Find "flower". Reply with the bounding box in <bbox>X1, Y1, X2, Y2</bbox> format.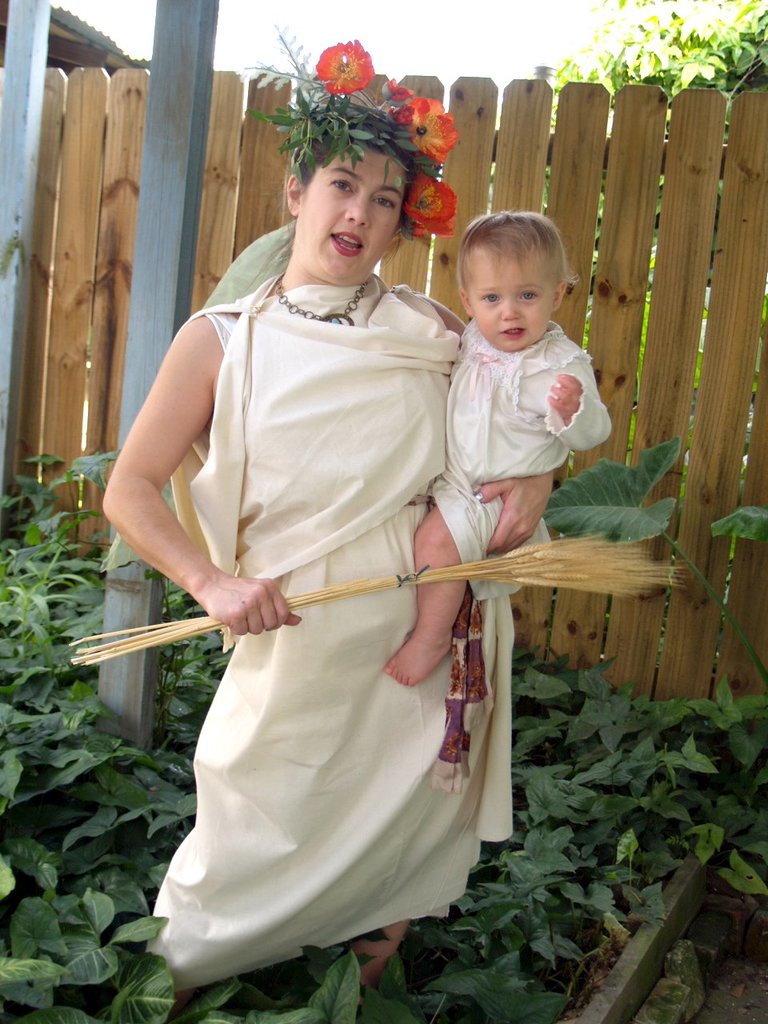
<bbox>399, 178, 455, 244</bbox>.
